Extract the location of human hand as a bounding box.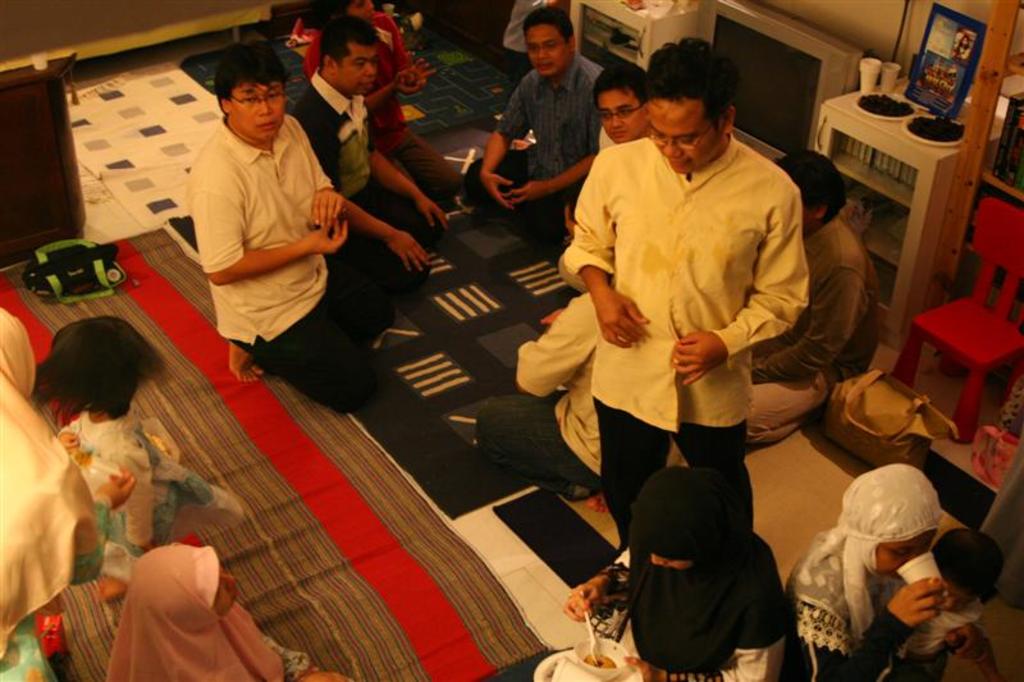
bbox=[310, 189, 346, 232].
